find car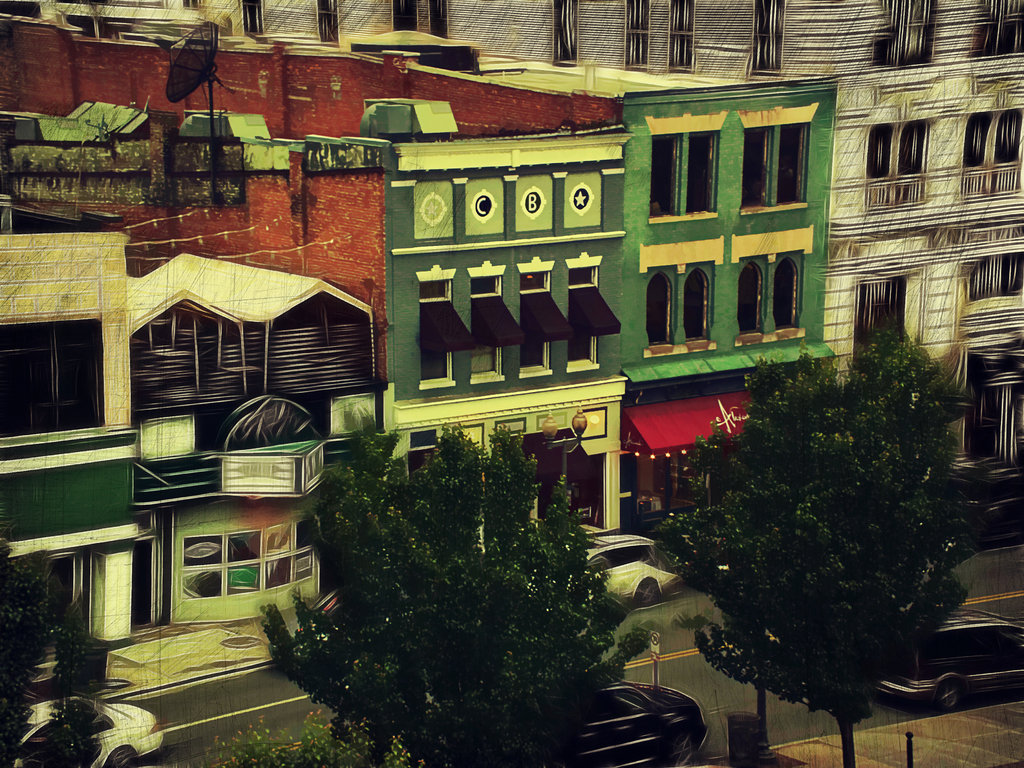
l=888, t=619, r=1023, b=712
